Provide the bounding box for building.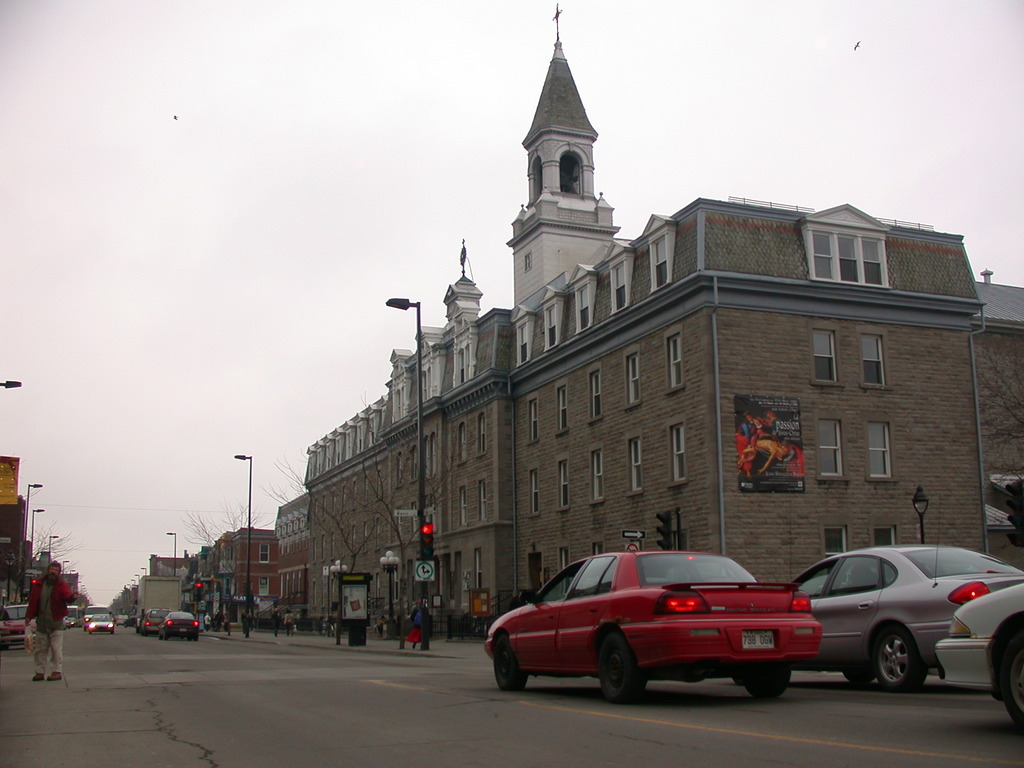
{"x1": 154, "y1": 500, "x2": 308, "y2": 625}.
